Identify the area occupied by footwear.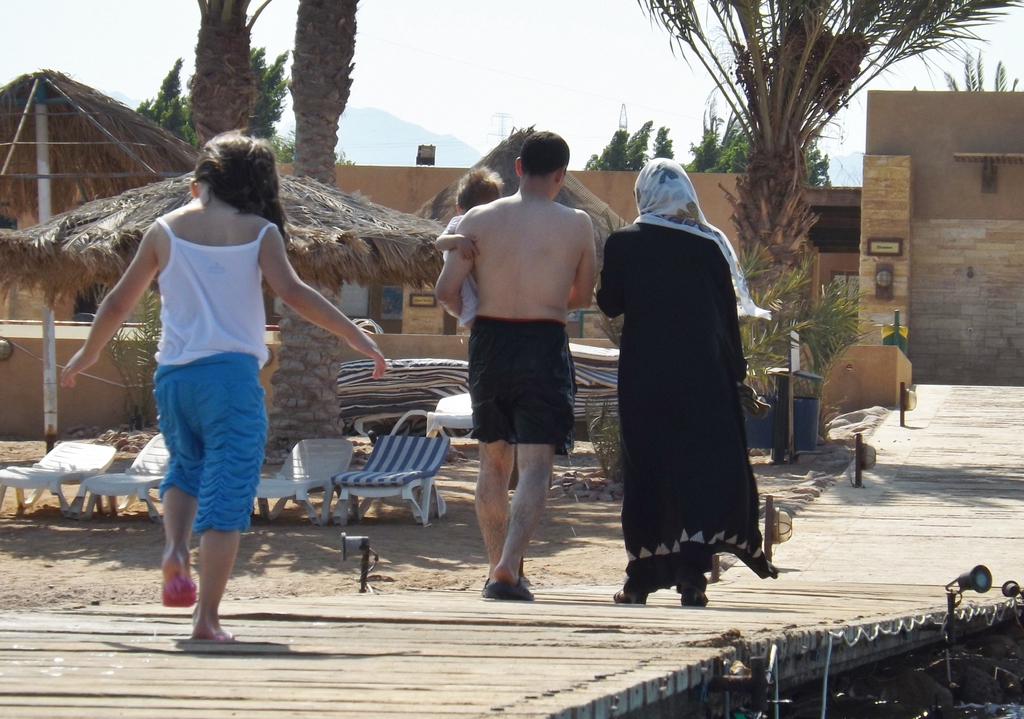
Area: [x1=675, y1=572, x2=709, y2=606].
